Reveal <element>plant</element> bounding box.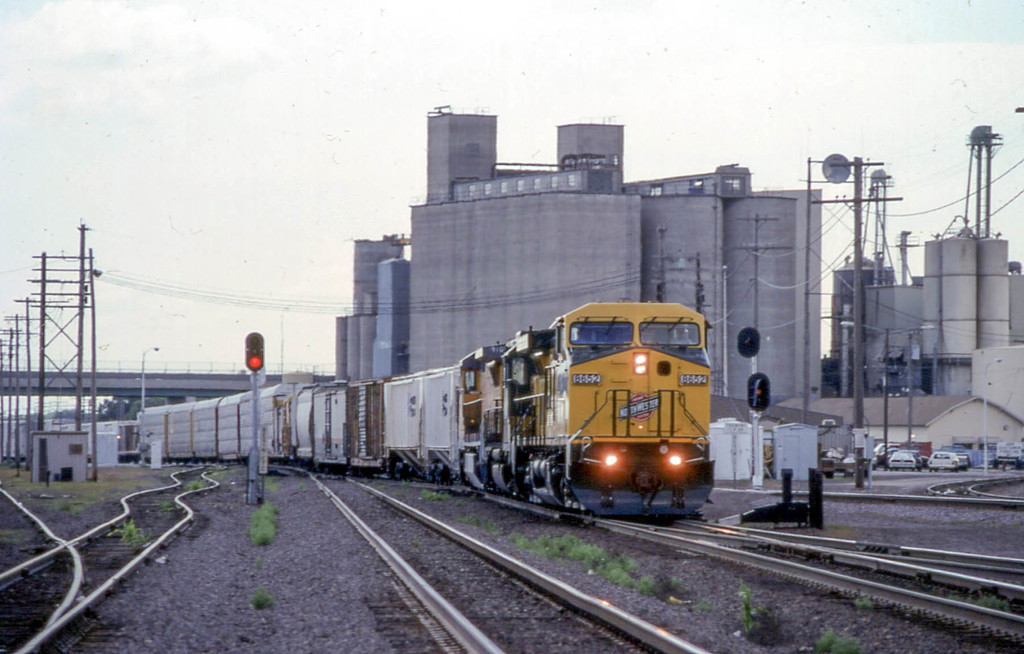
Revealed: 301 481 305 495.
